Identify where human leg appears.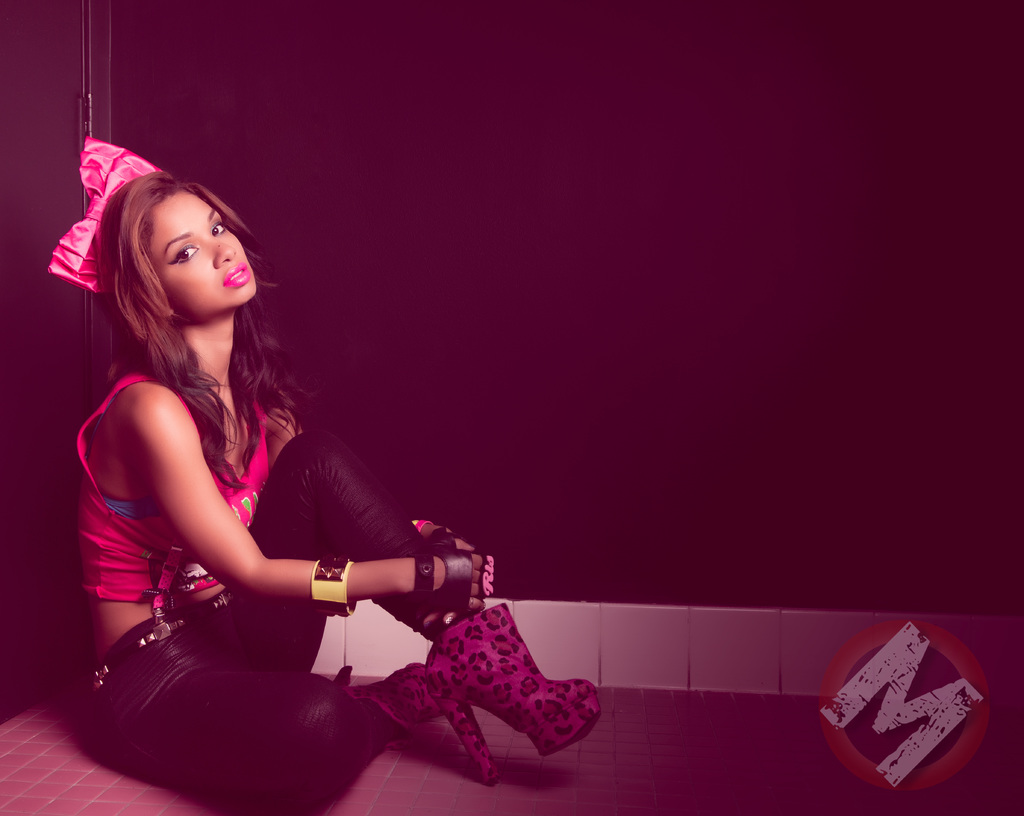
Appears at <region>93, 610, 440, 815</region>.
